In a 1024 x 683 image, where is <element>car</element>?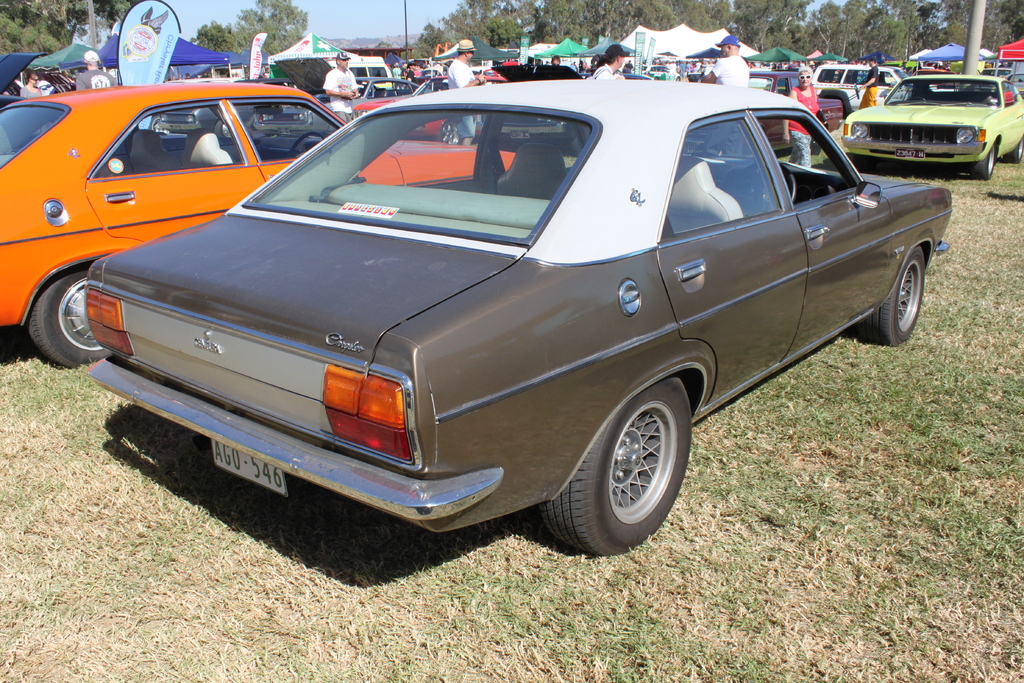
l=0, t=52, r=75, b=110.
